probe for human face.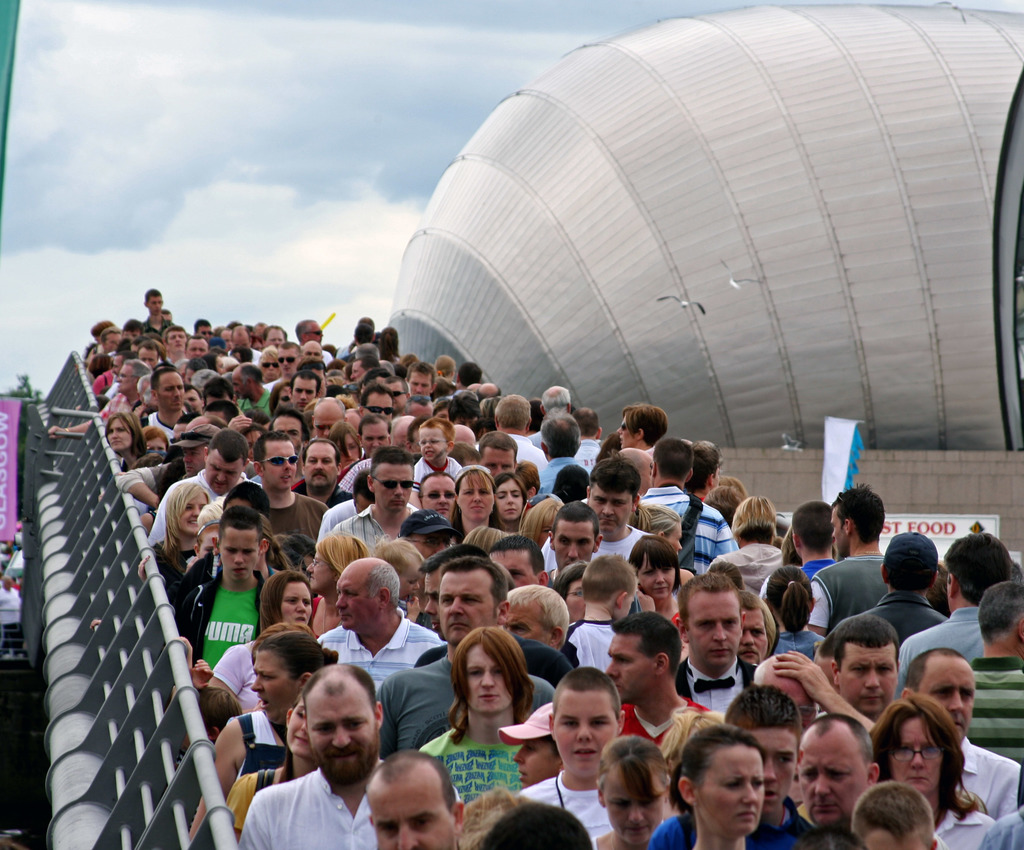
Probe result: select_region(552, 690, 616, 774).
